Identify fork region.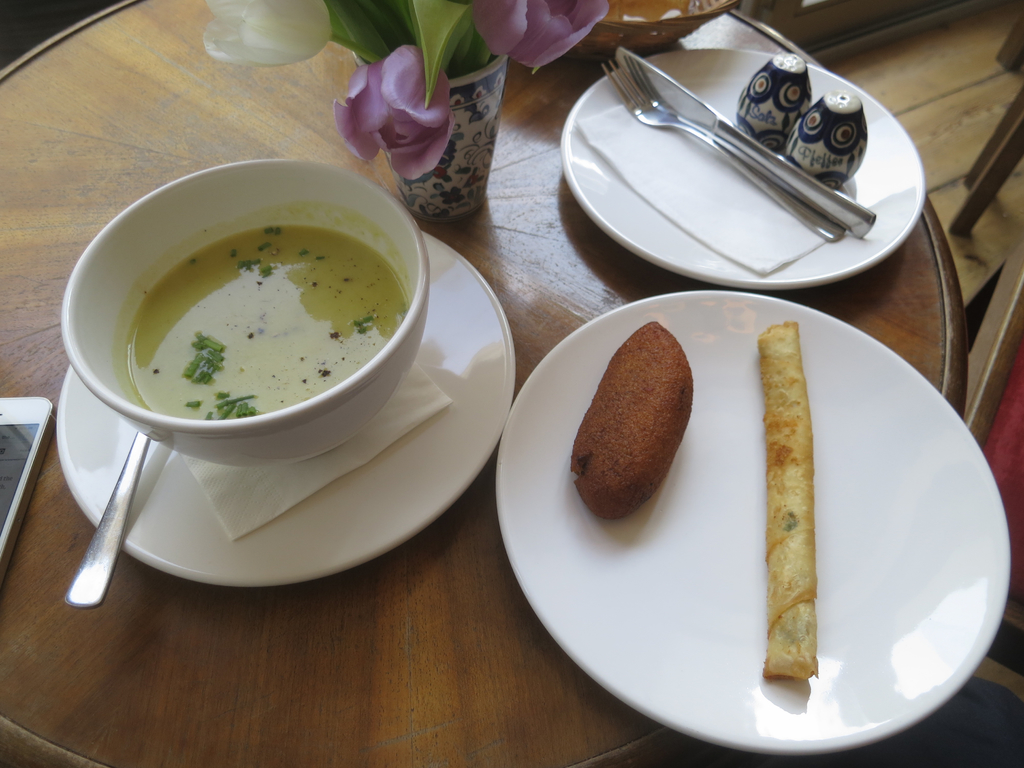
Region: pyautogui.locateOnScreen(599, 57, 845, 243).
